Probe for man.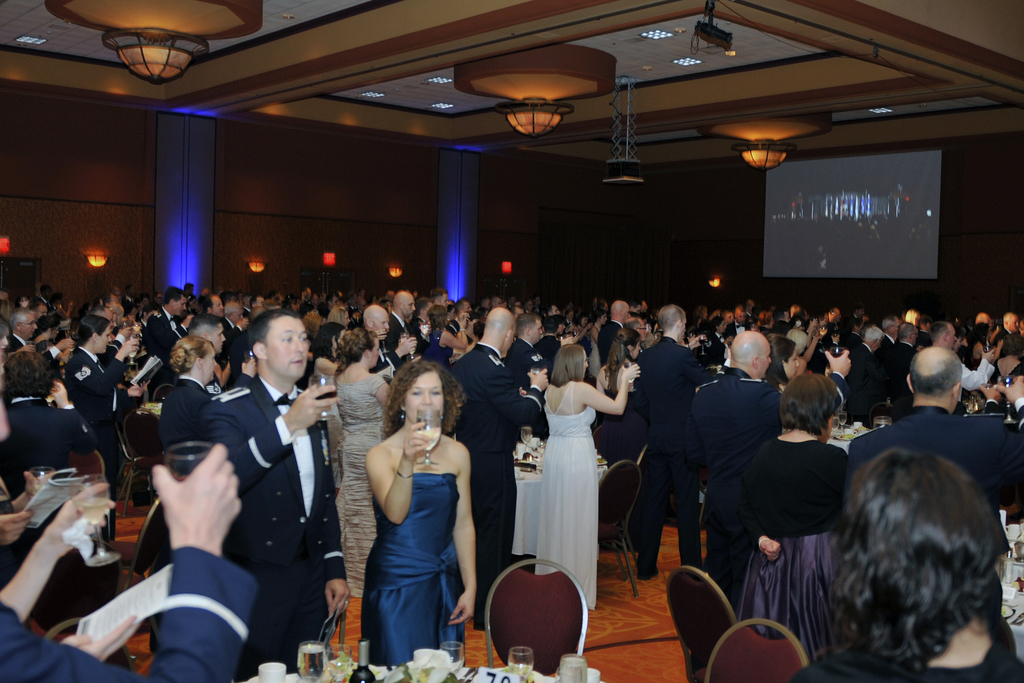
Probe result: crop(28, 300, 47, 318).
